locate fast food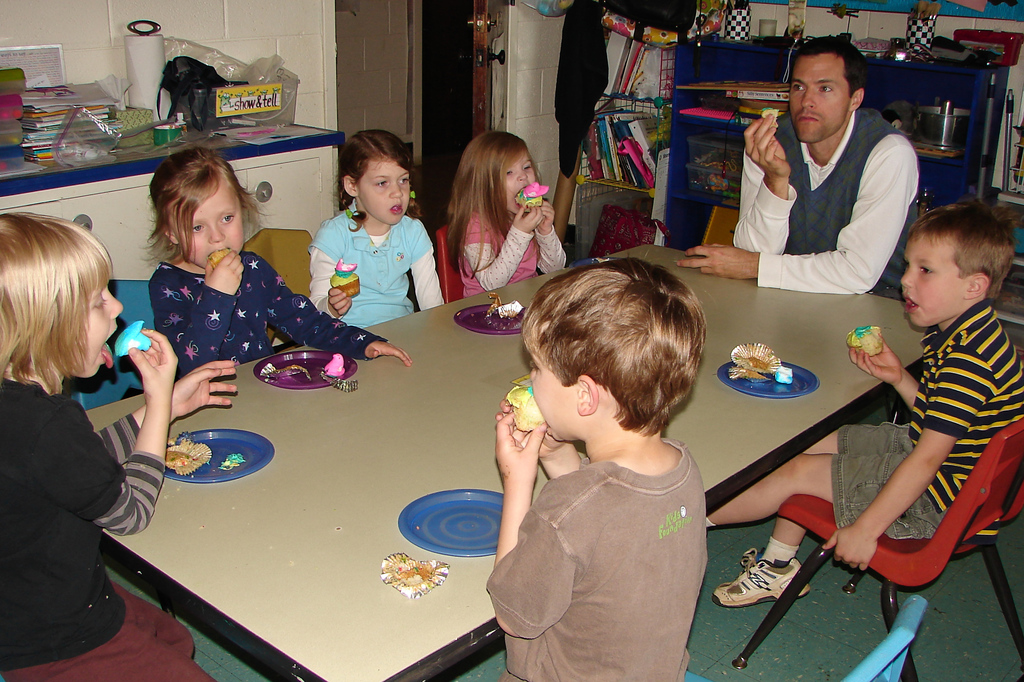
(847,324,885,350)
